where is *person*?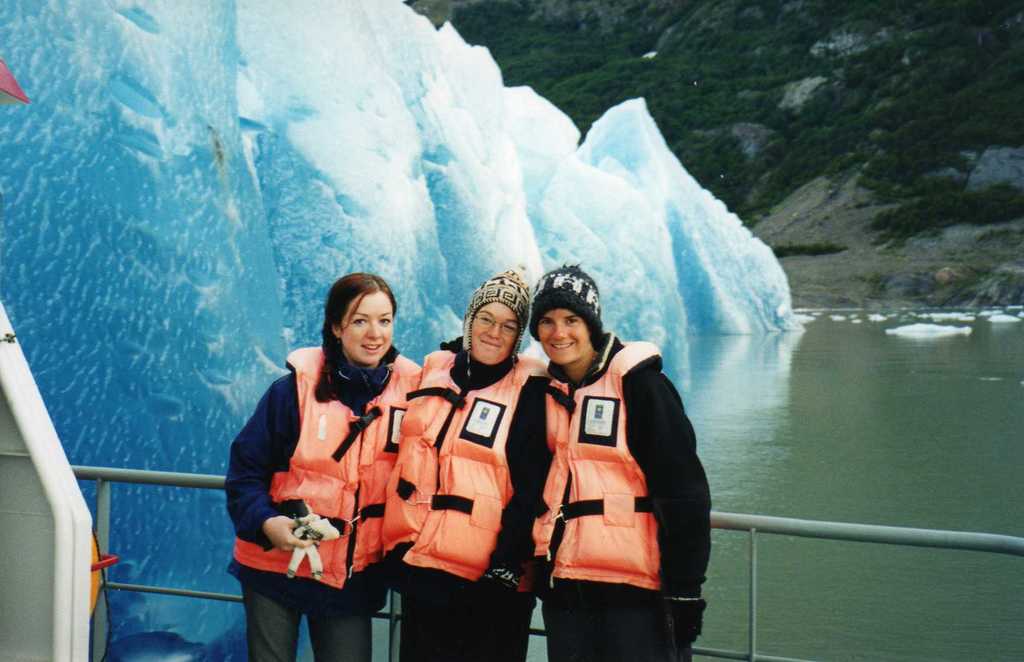
(374,271,553,661).
